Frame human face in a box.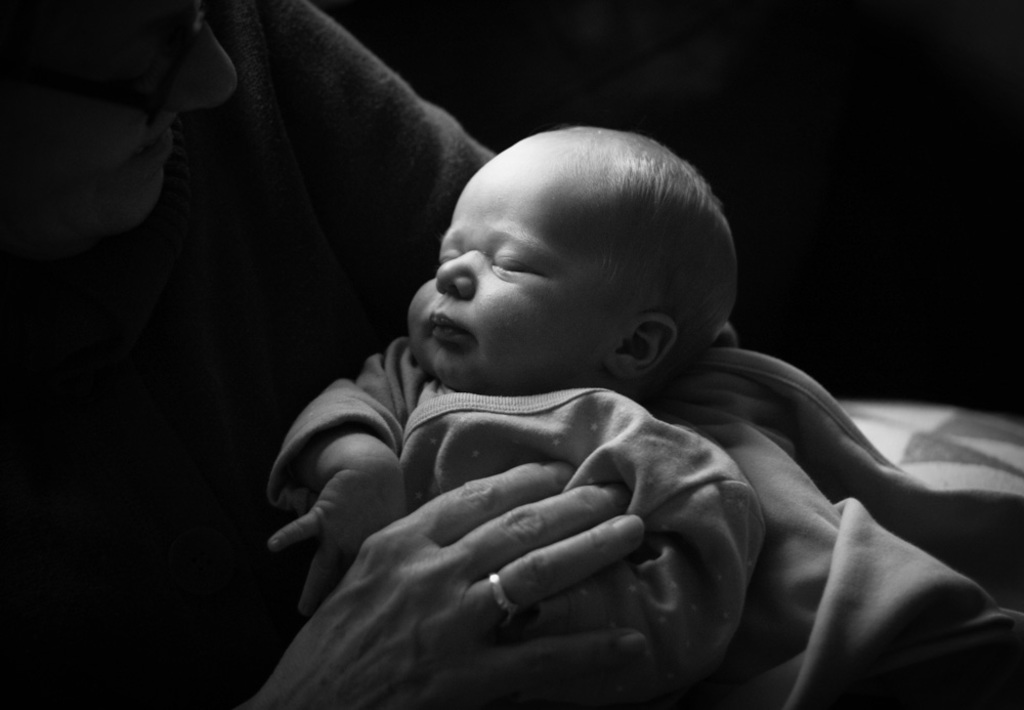
region(407, 170, 607, 392).
